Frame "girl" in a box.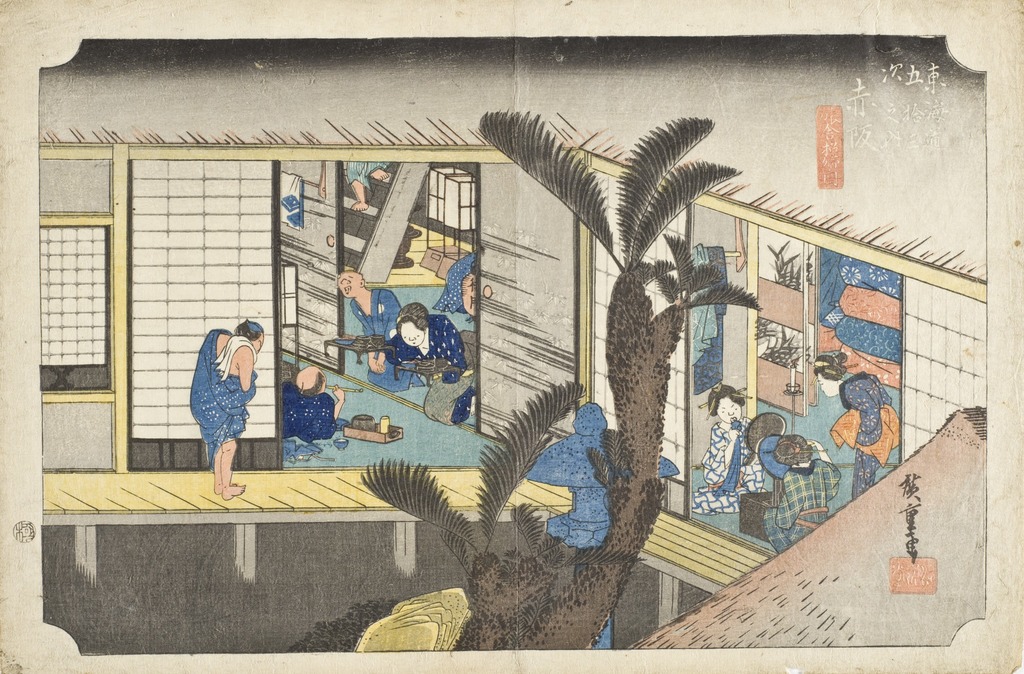
crop(701, 380, 763, 490).
